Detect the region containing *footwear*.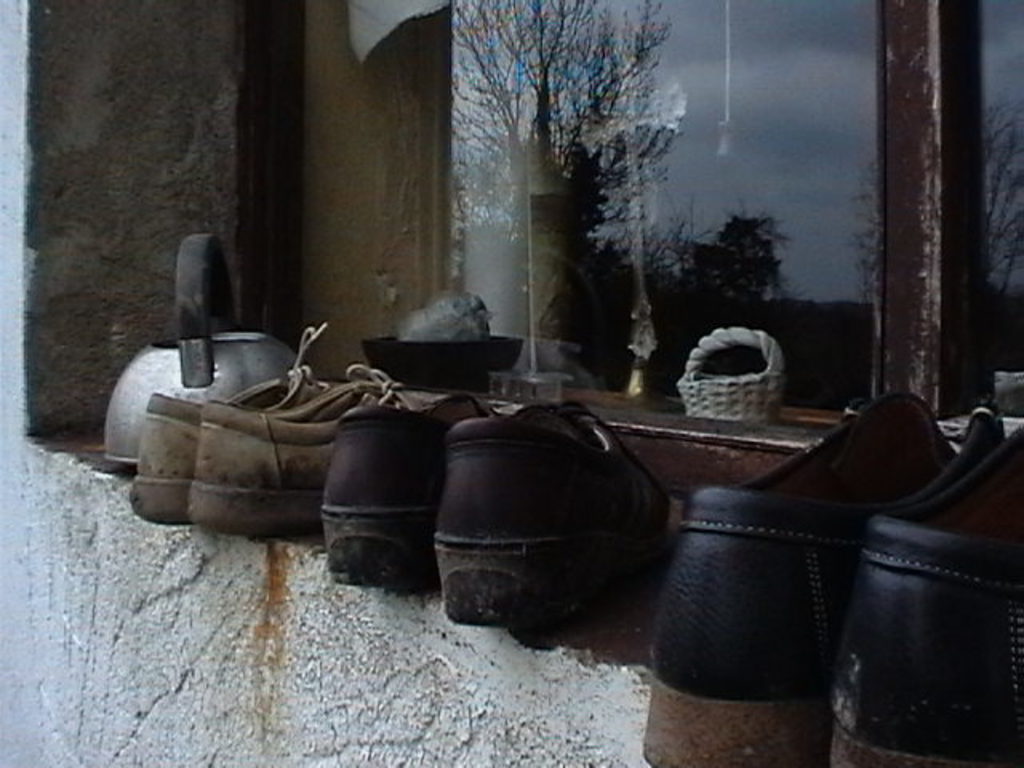
434 397 682 637.
